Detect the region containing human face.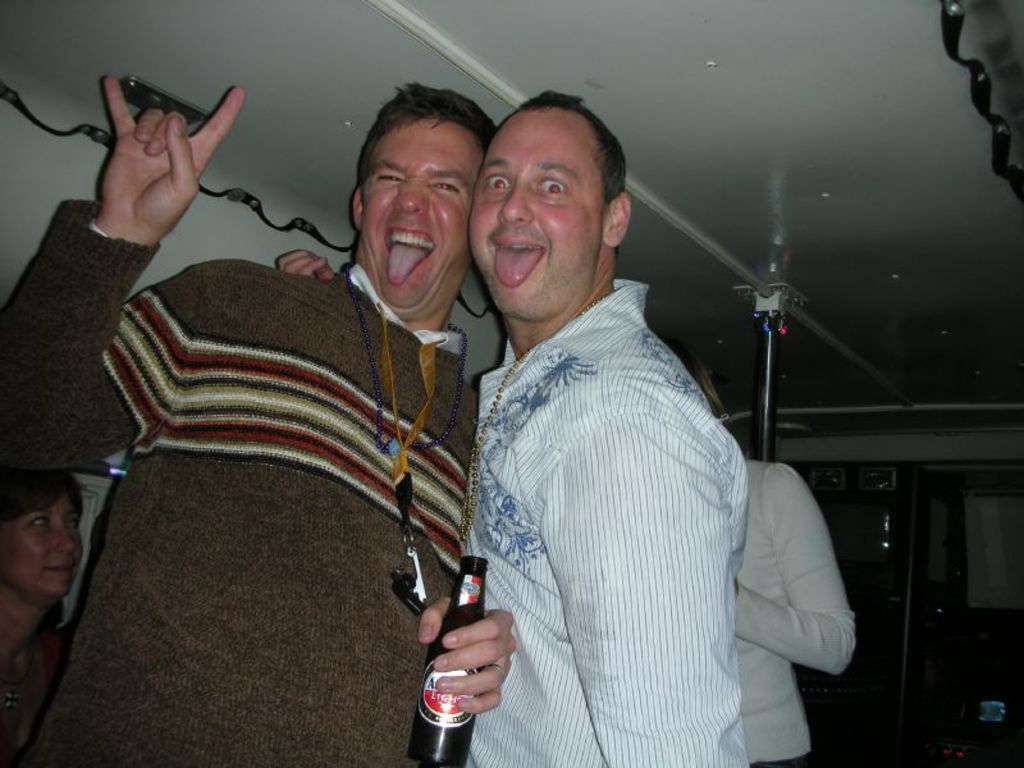
<bbox>3, 494, 88, 600</bbox>.
